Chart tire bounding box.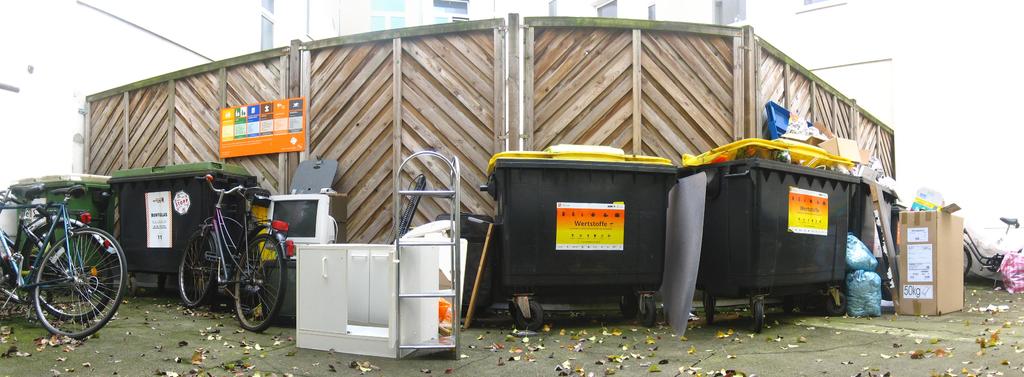
Charted: (x1=180, y1=233, x2=213, y2=305).
